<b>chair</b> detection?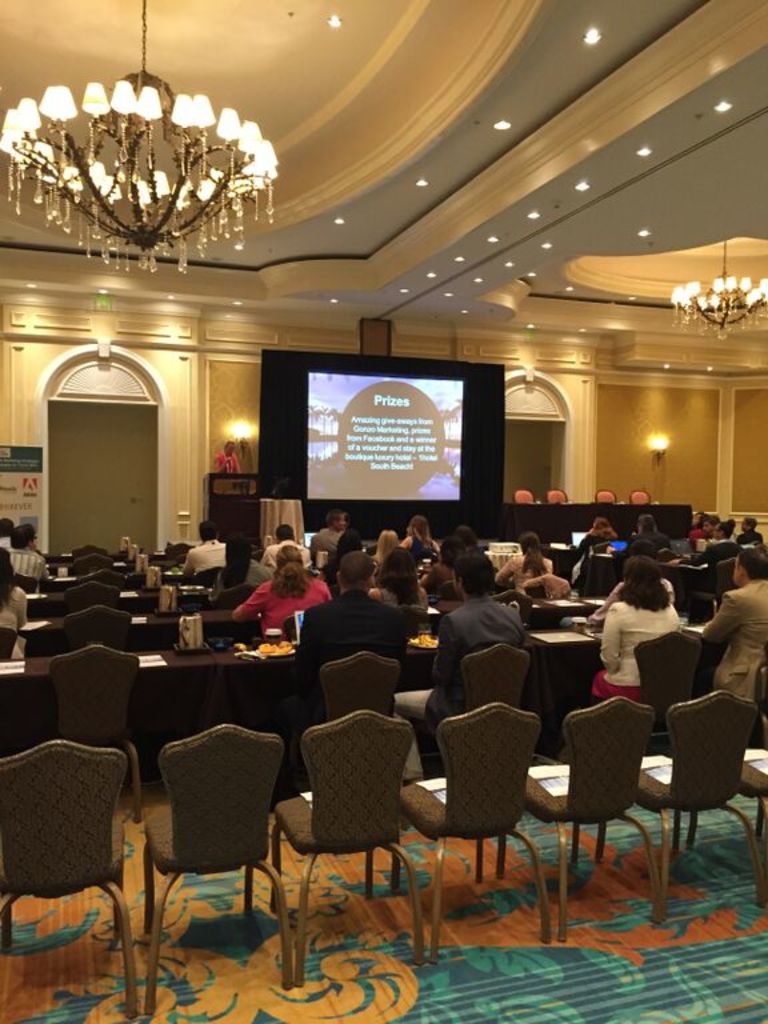
695 553 740 623
